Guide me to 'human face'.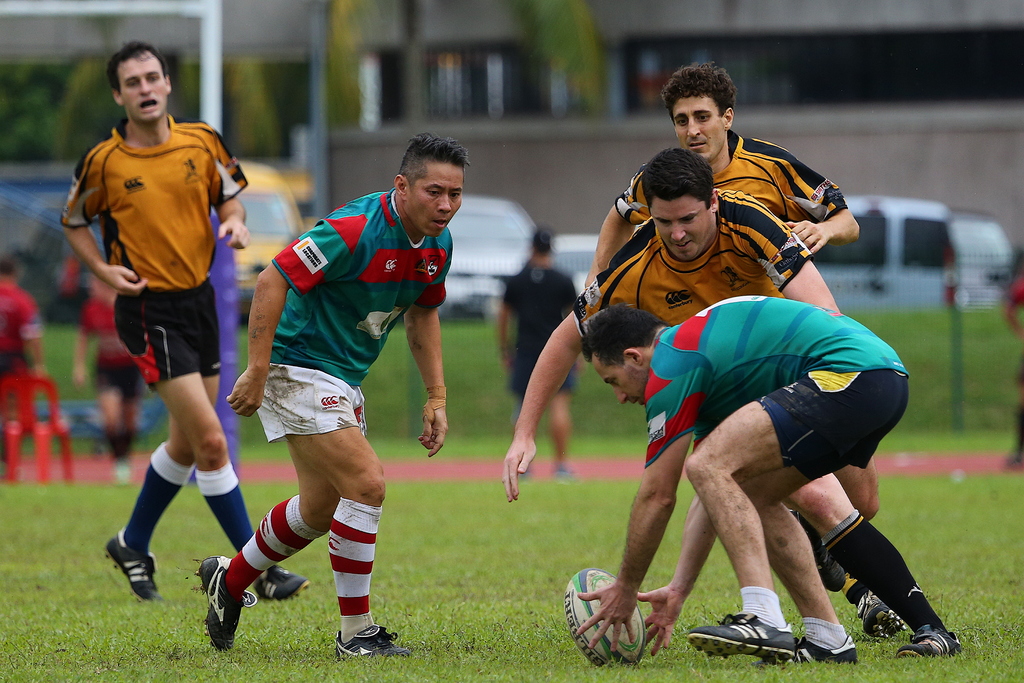
Guidance: detection(406, 161, 467, 238).
